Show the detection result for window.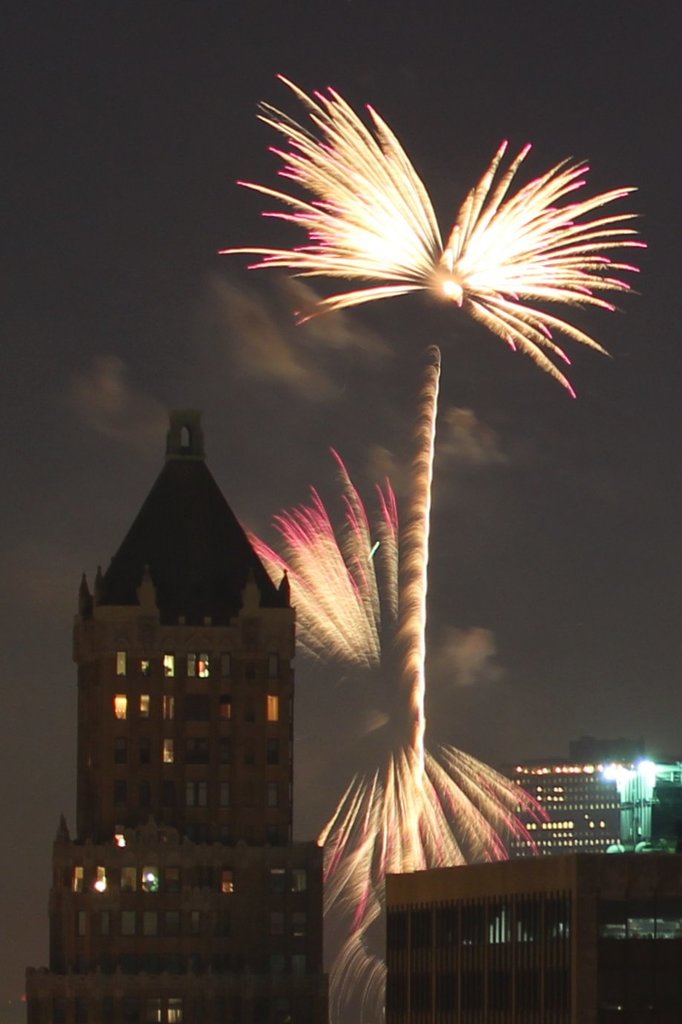
195 783 208 804.
